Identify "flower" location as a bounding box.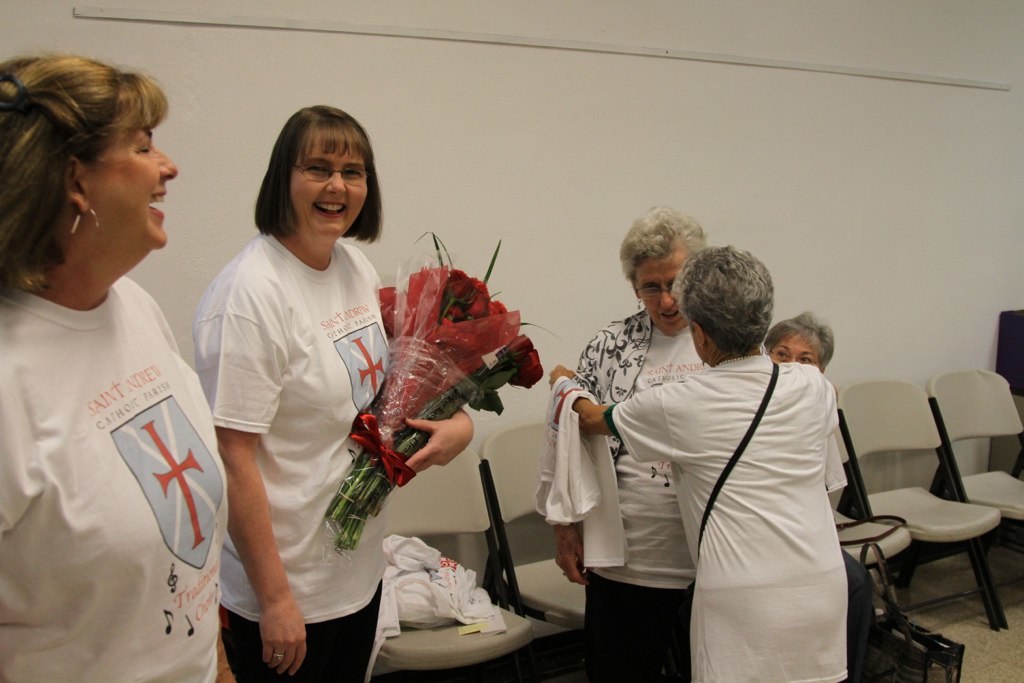
444/279/479/305.
